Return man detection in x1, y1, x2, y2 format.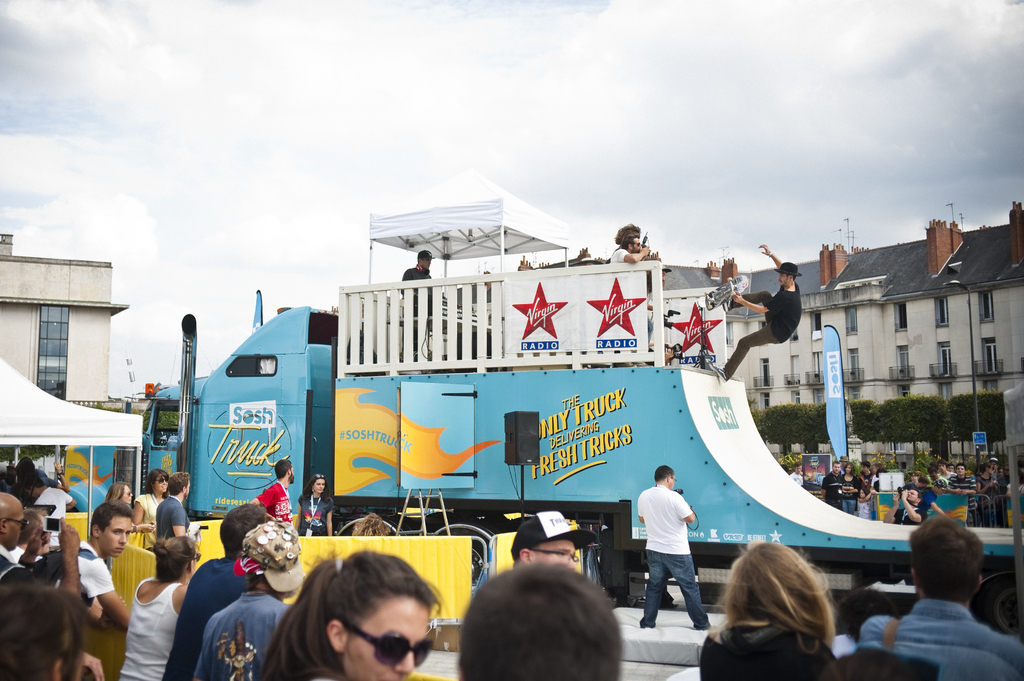
881, 486, 927, 523.
